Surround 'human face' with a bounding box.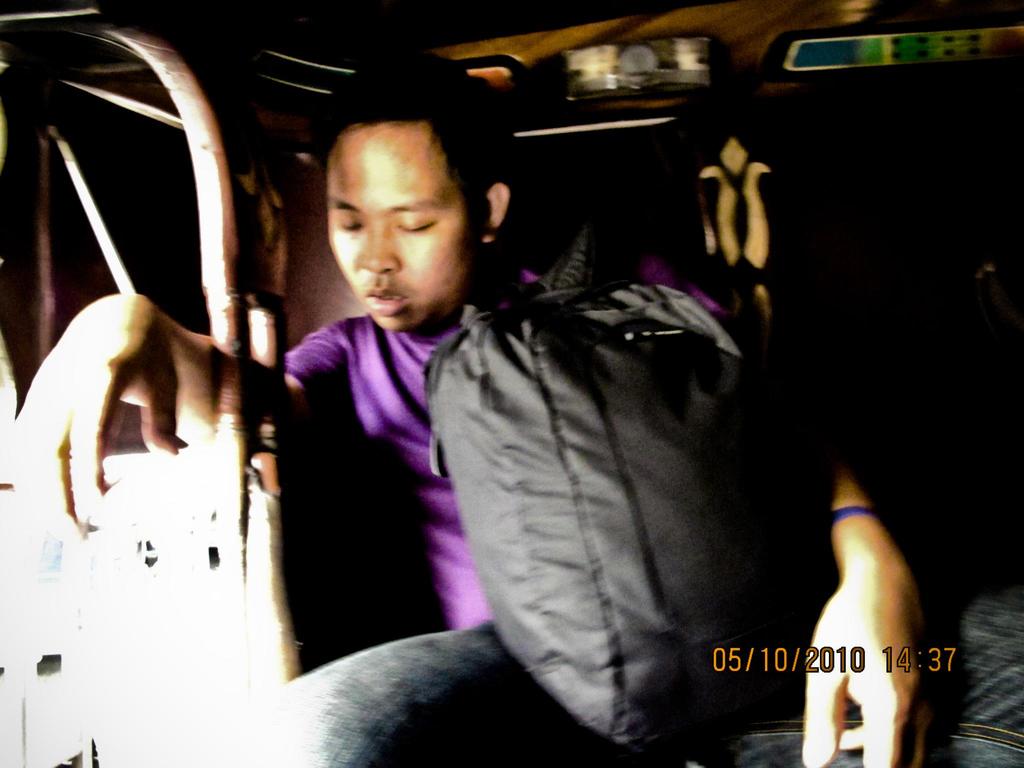
307, 112, 470, 330.
